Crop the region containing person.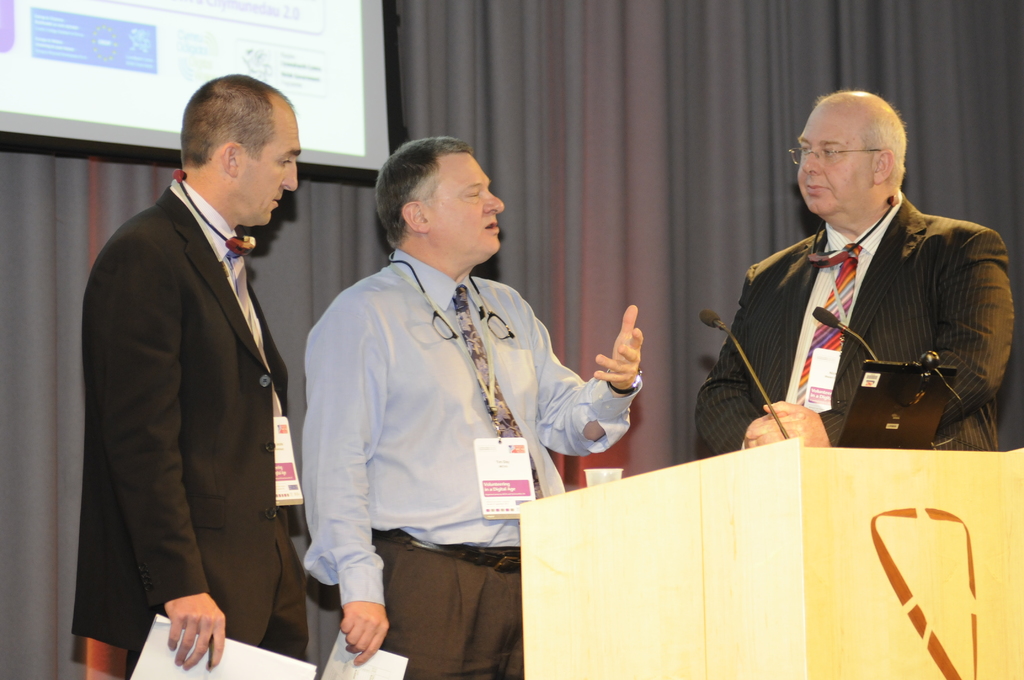
Crop region: bbox=(691, 85, 1015, 457).
